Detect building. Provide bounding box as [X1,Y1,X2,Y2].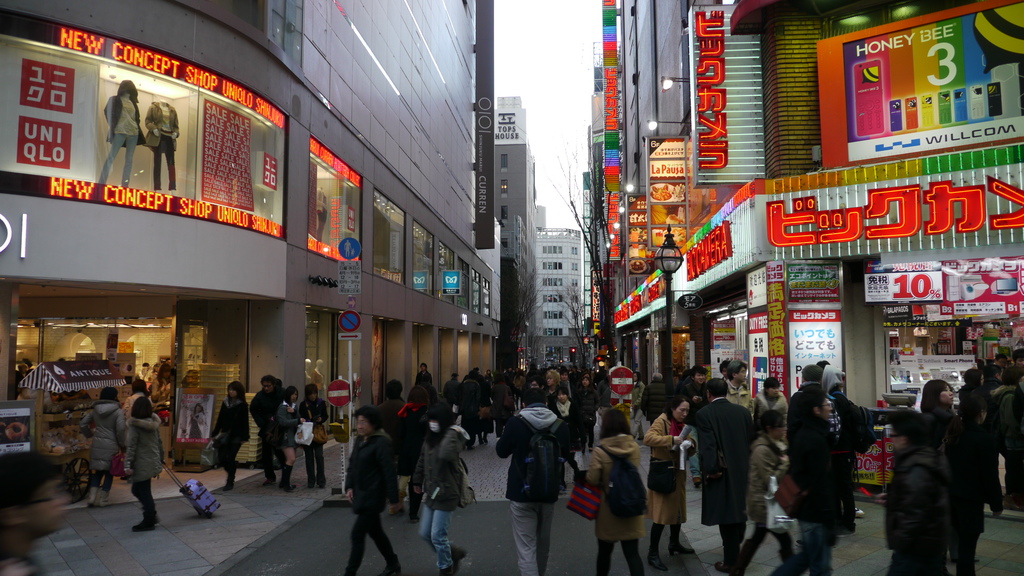
[582,0,1023,497].
